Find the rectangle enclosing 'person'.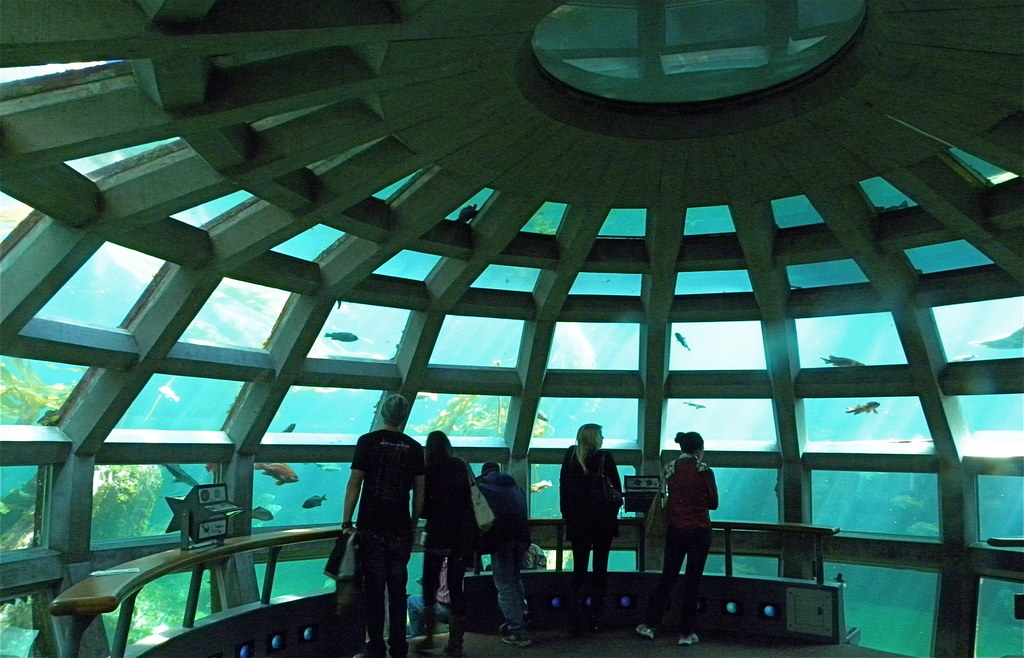
(x1=634, y1=430, x2=723, y2=645).
